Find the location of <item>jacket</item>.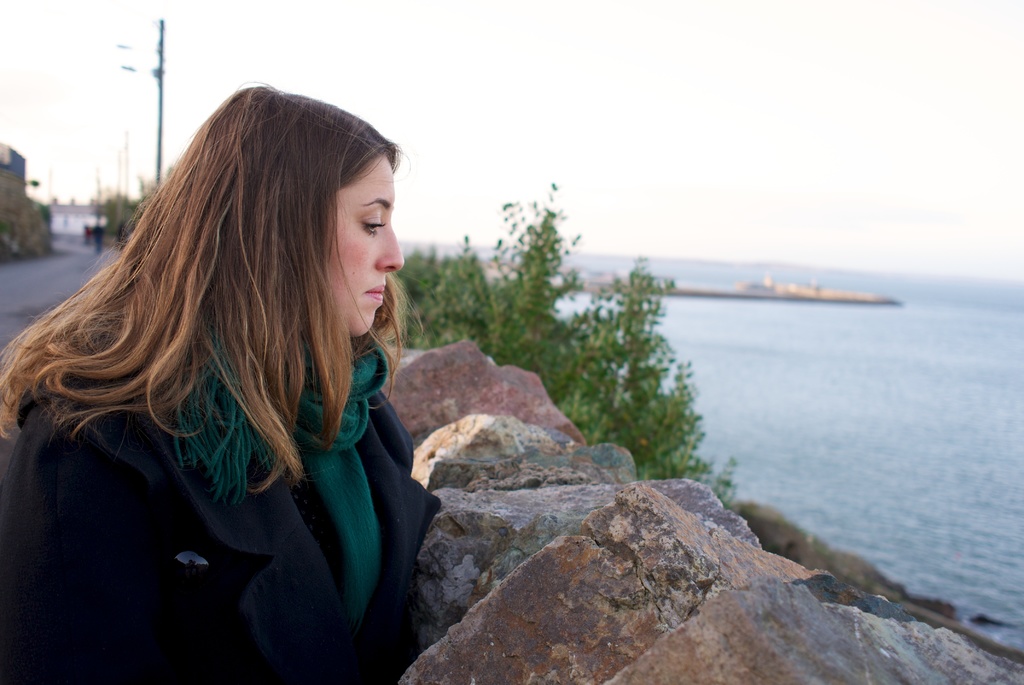
Location: 3:273:432:672.
